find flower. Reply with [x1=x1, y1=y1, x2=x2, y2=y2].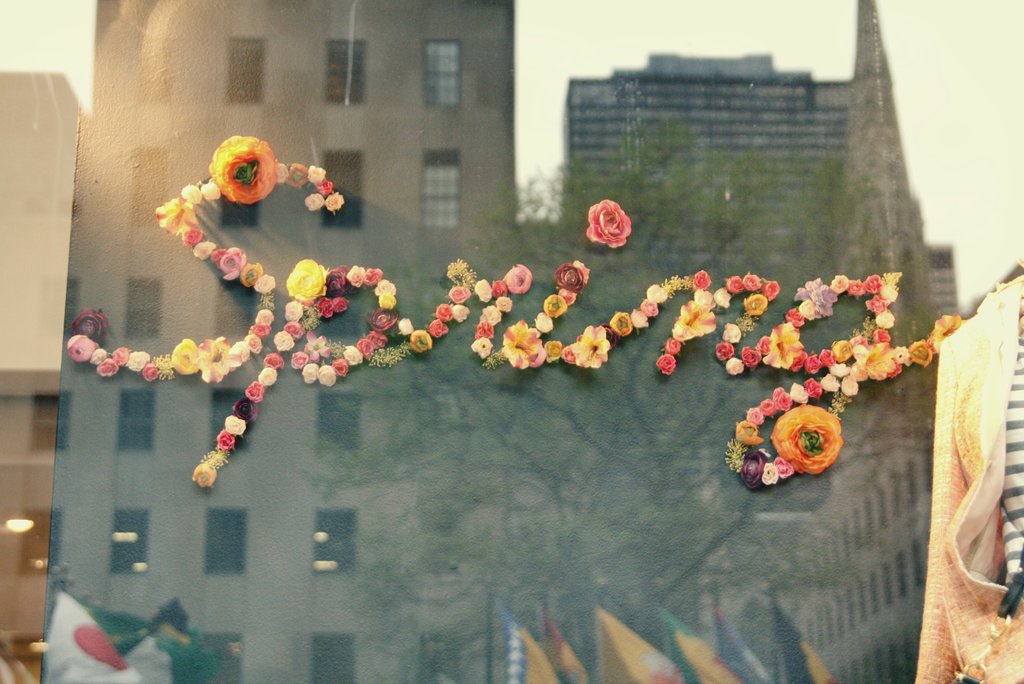
[x1=97, y1=362, x2=119, y2=376].
